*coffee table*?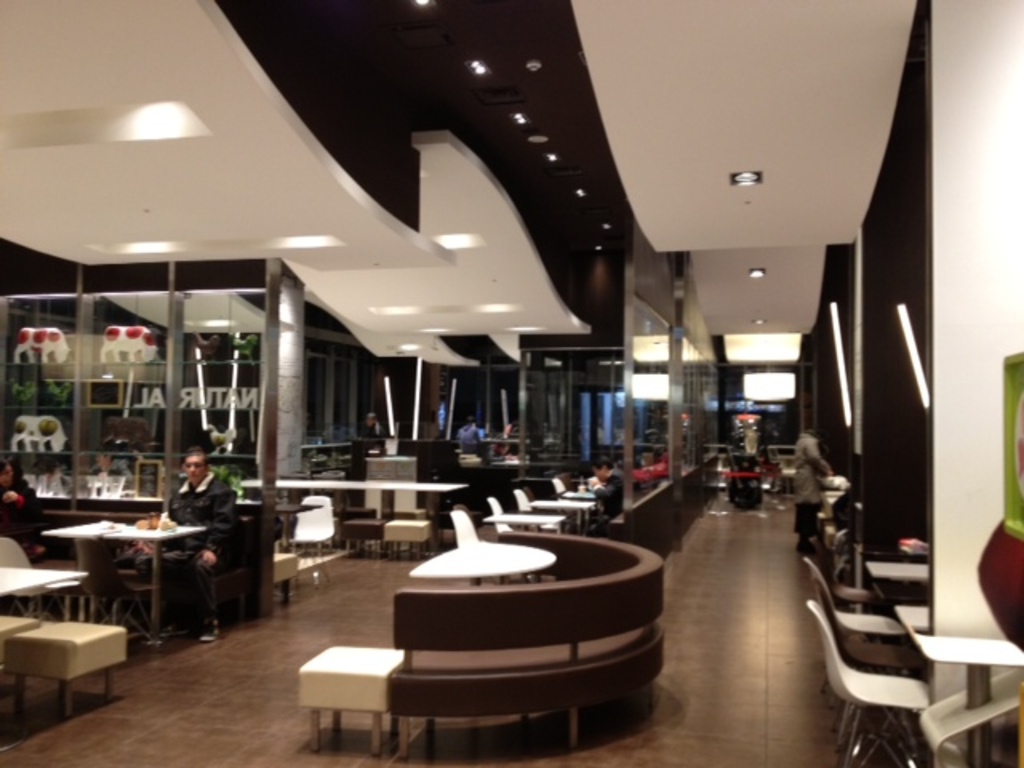
BBox(867, 557, 936, 582)
